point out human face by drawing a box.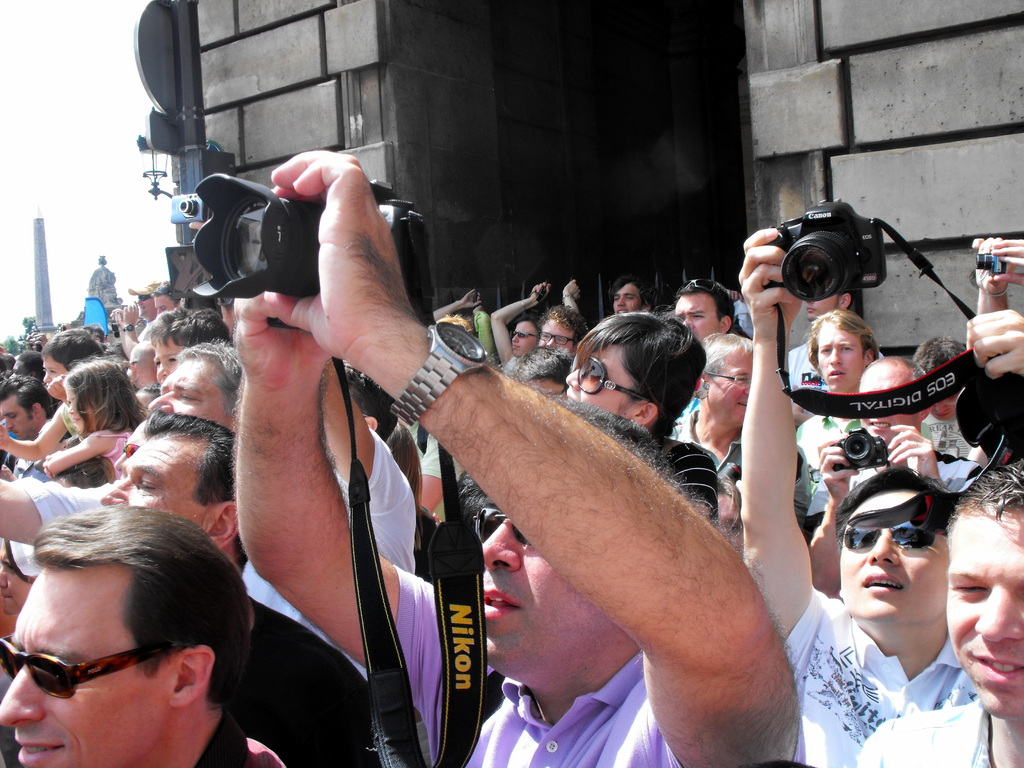
x1=65 y1=388 x2=99 y2=433.
